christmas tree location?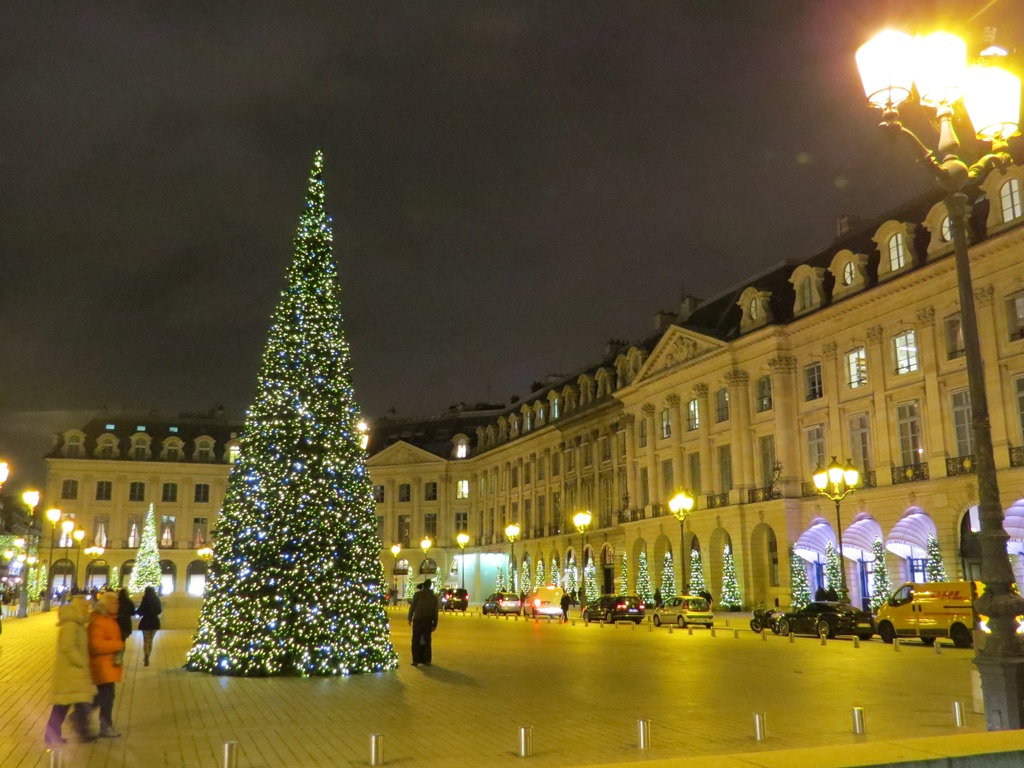
<bbox>492, 568, 508, 593</bbox>
